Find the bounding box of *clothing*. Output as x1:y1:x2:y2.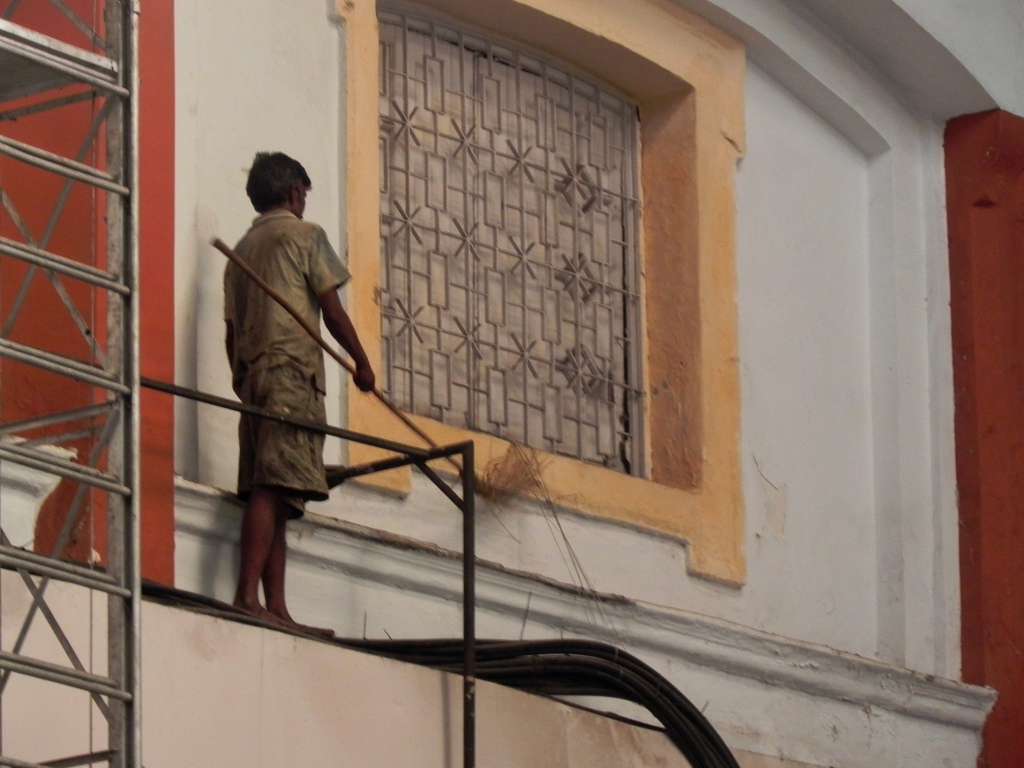
224:205:350:520.
